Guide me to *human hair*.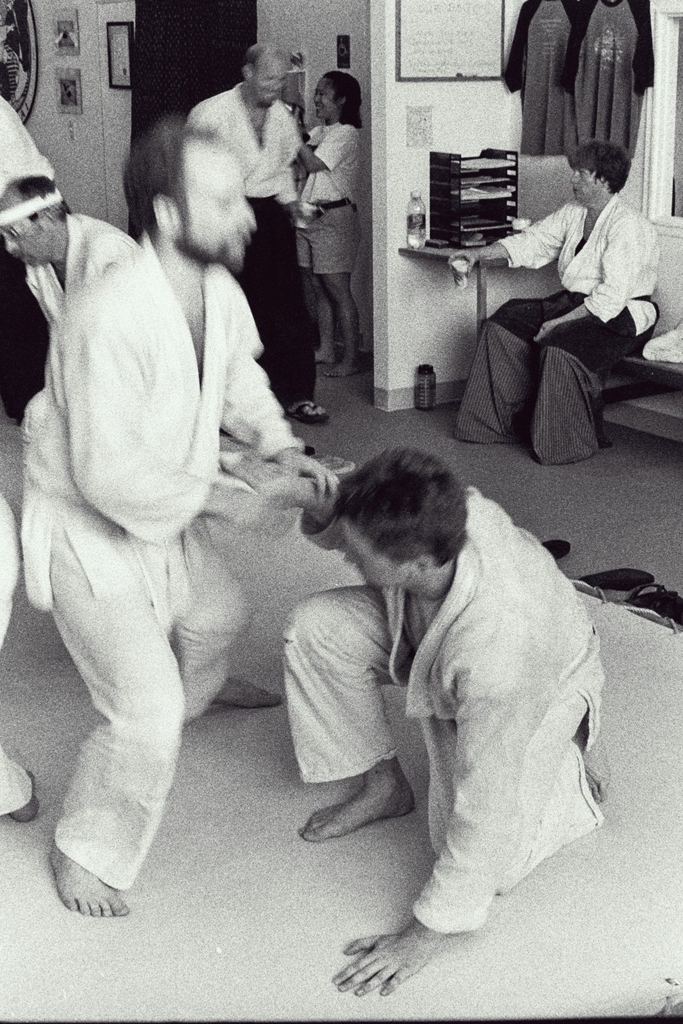
Guidance: [x1=337, y1=446, x2=471, y2=569].
